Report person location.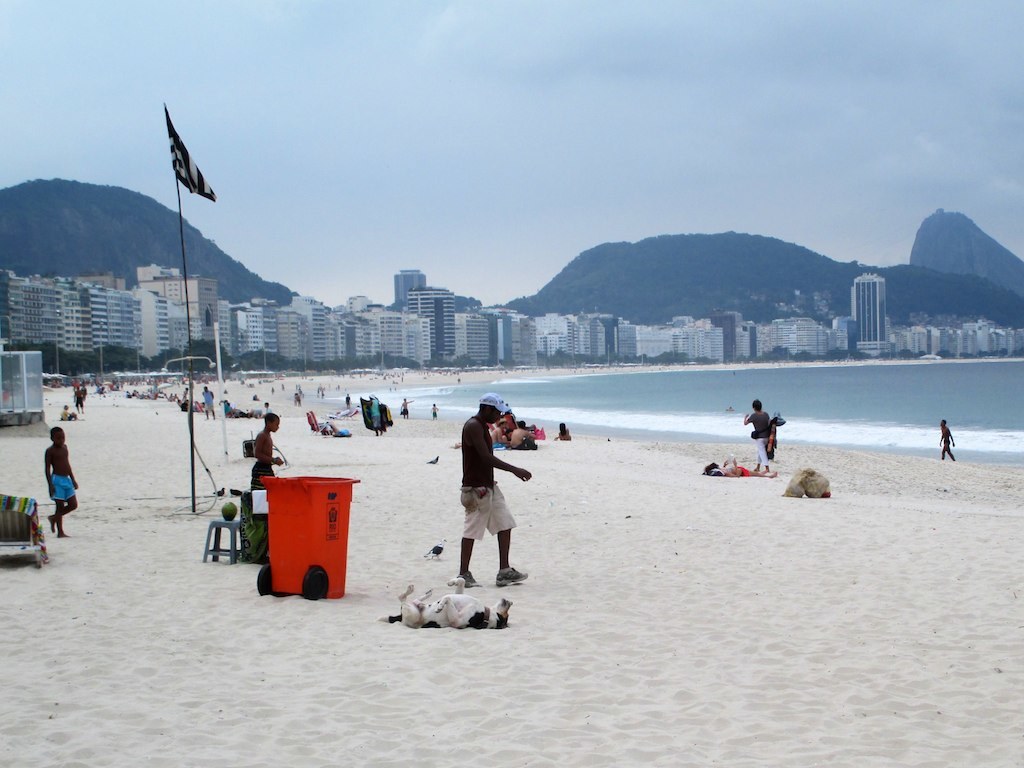
Report: pyautogui.locateOnScreen(55, 399, 81, 422).
